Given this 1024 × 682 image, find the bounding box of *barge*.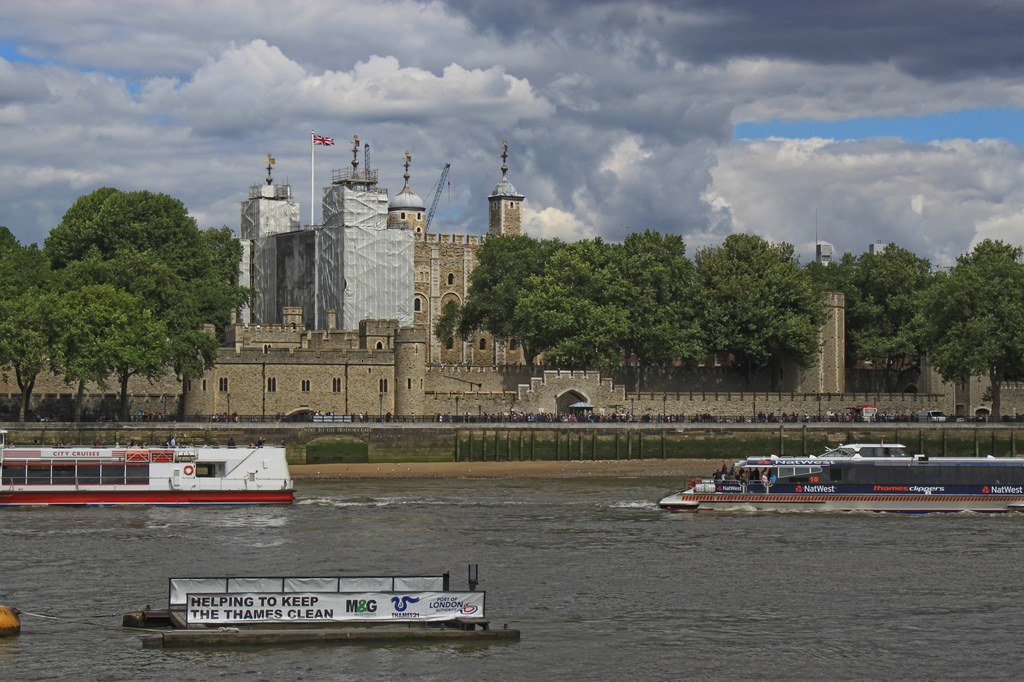
[x1=125, y1=564, x2=517, y2=649].
